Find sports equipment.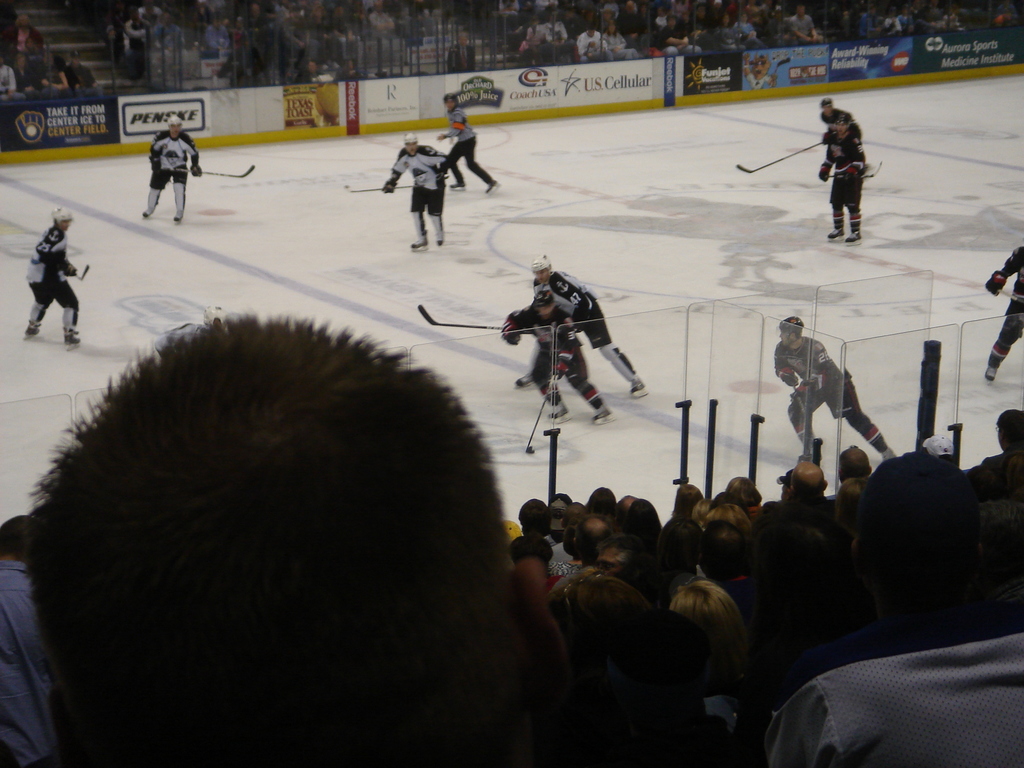
592, 408, 614, 428.
